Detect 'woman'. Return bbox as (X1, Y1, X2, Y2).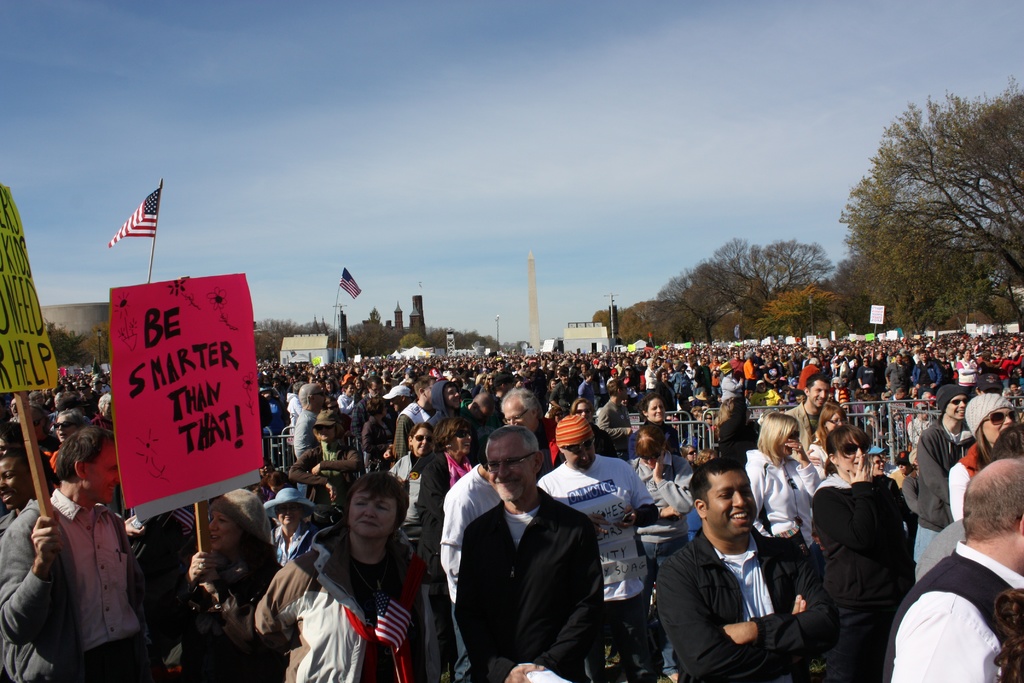
(552, 397, 617, 468).
